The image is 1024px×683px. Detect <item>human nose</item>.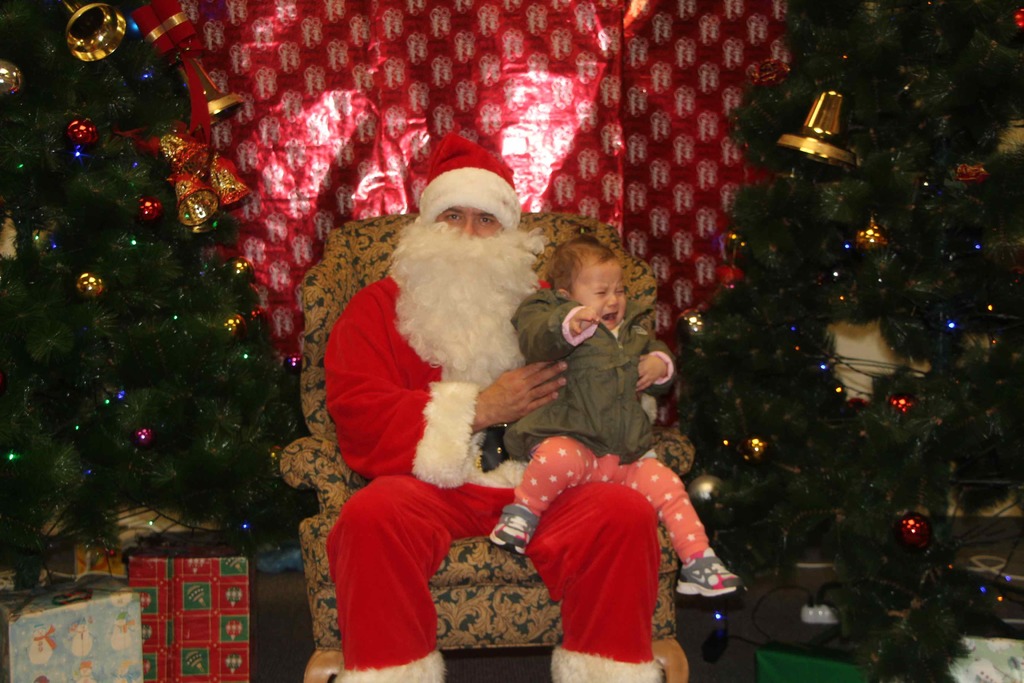
Detection: x1=606 y1=291 x2=619 y2=308.
